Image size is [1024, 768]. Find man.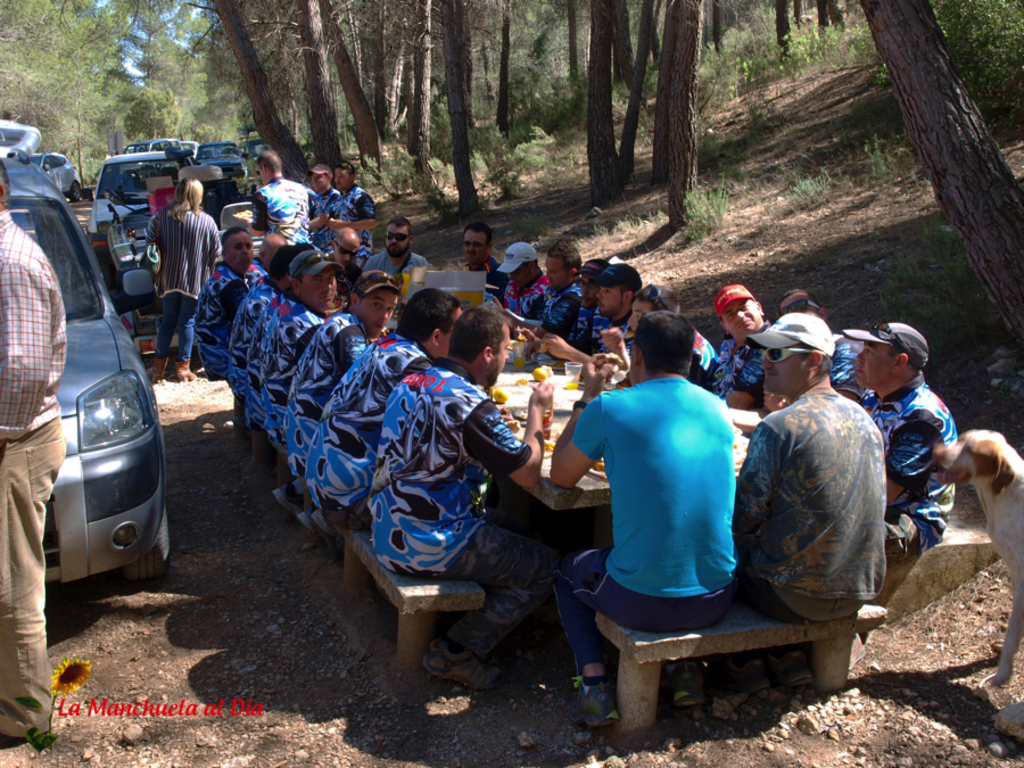
<region>545, 308, 754, 732</region>.
